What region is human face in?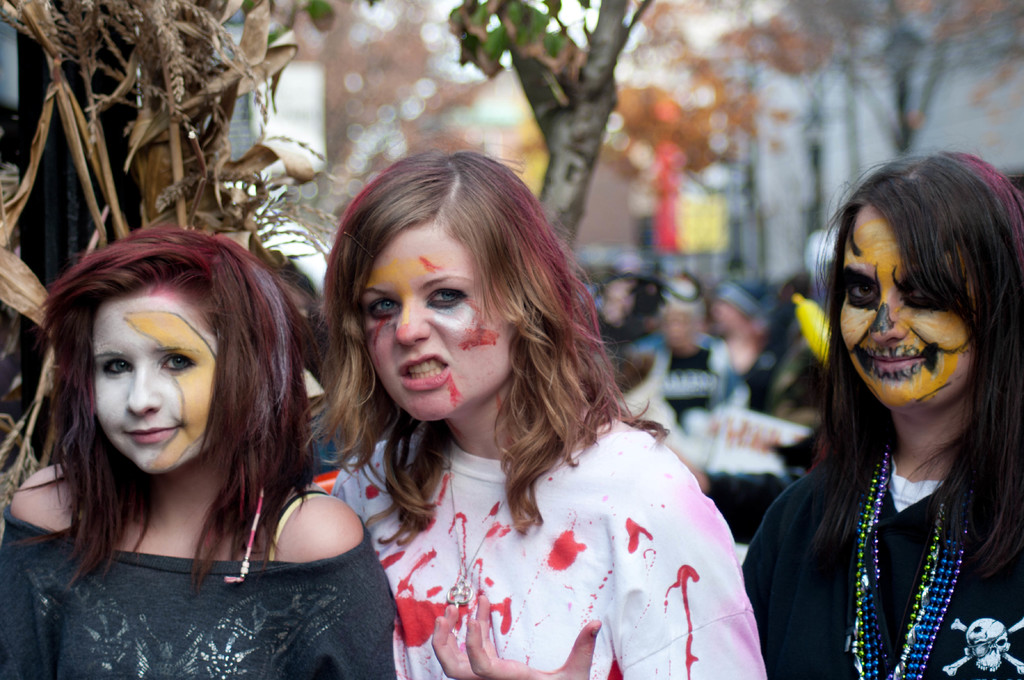
bbox(356, 227, 522, 422).
